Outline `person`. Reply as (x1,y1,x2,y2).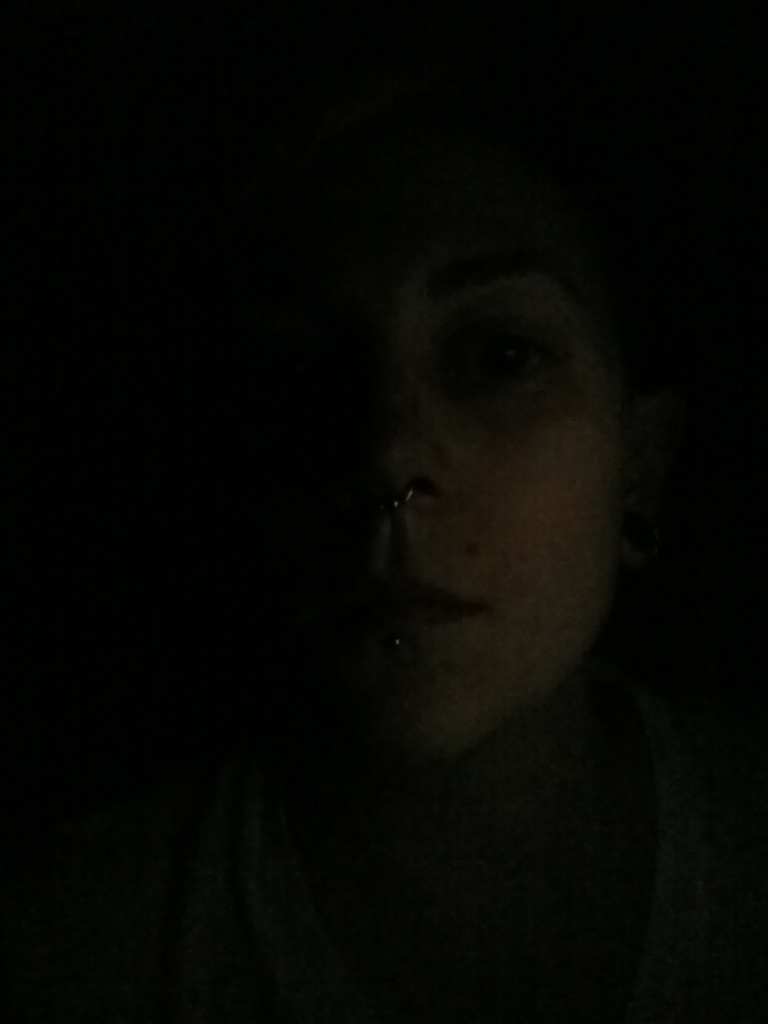
(282,192,614,750).
